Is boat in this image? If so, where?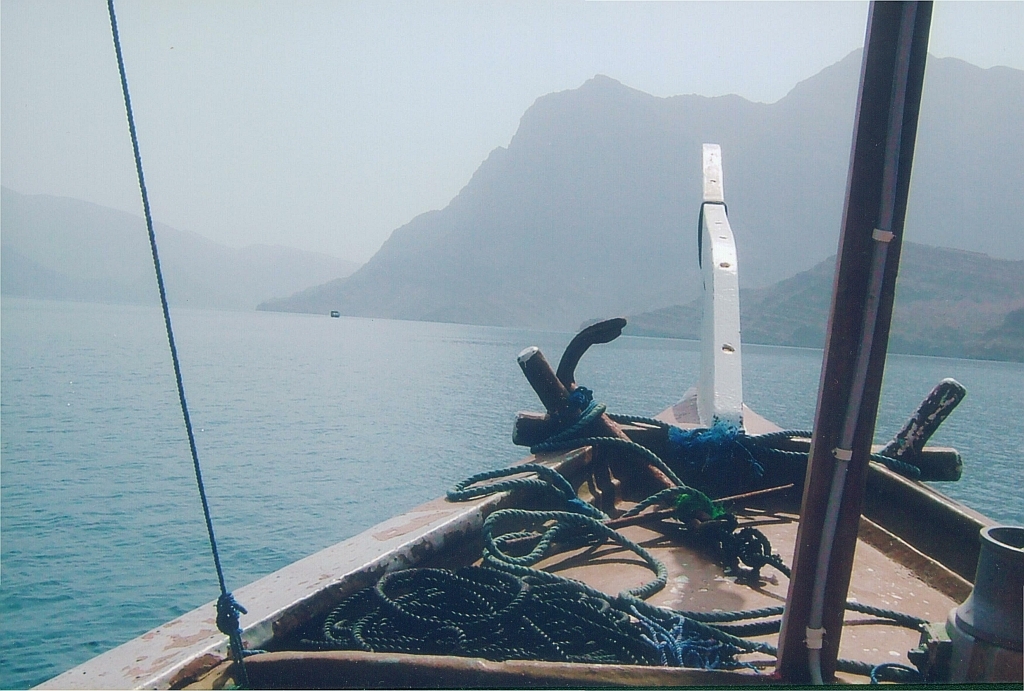
Yes, at <region>0, 0, 1023, 690</region>.
